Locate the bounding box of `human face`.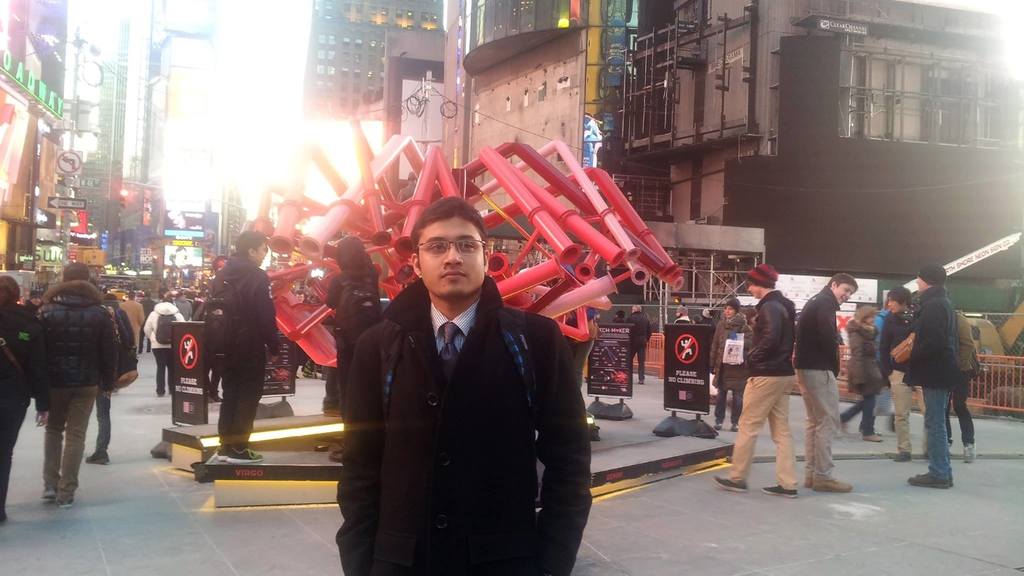
Bounding box: rect(254, 244, 265, 265).
